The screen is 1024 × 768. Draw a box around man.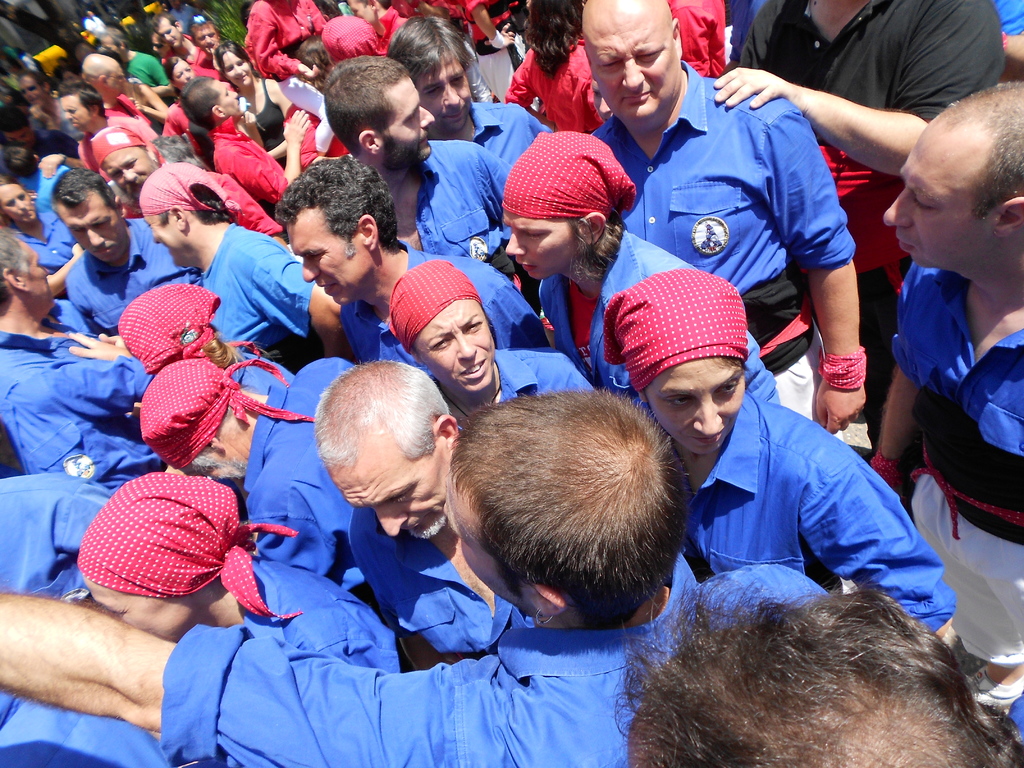
box=[2, 103, 77, 166].
